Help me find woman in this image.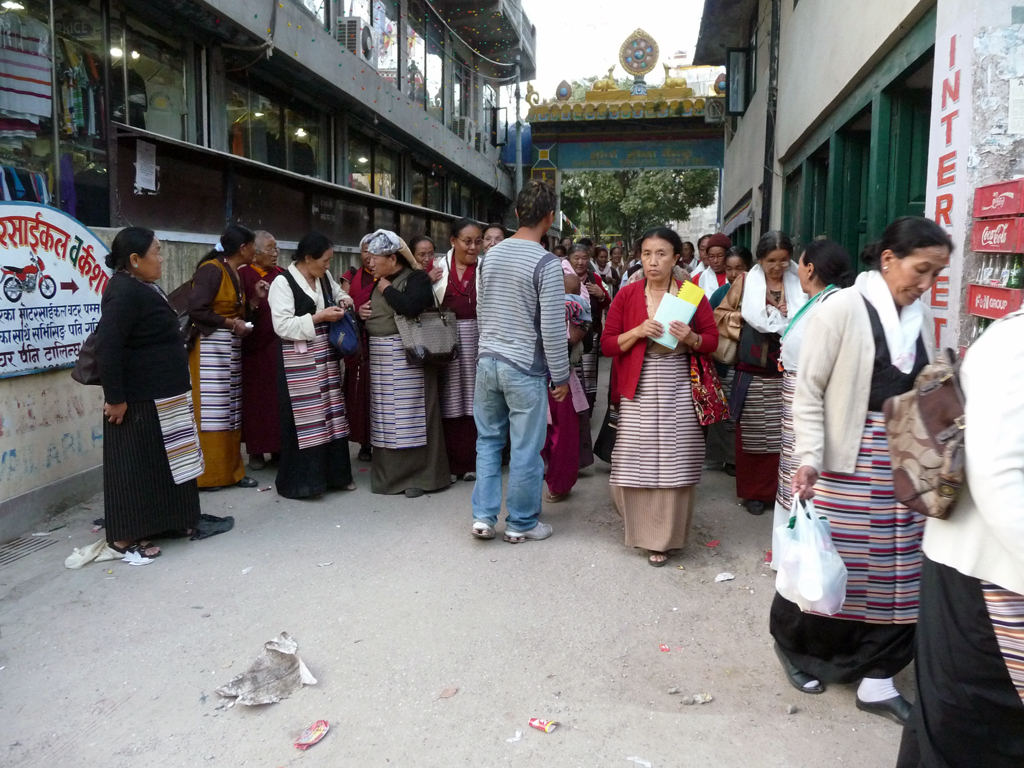
Found it: bbox(195, 226, 254, 487).
